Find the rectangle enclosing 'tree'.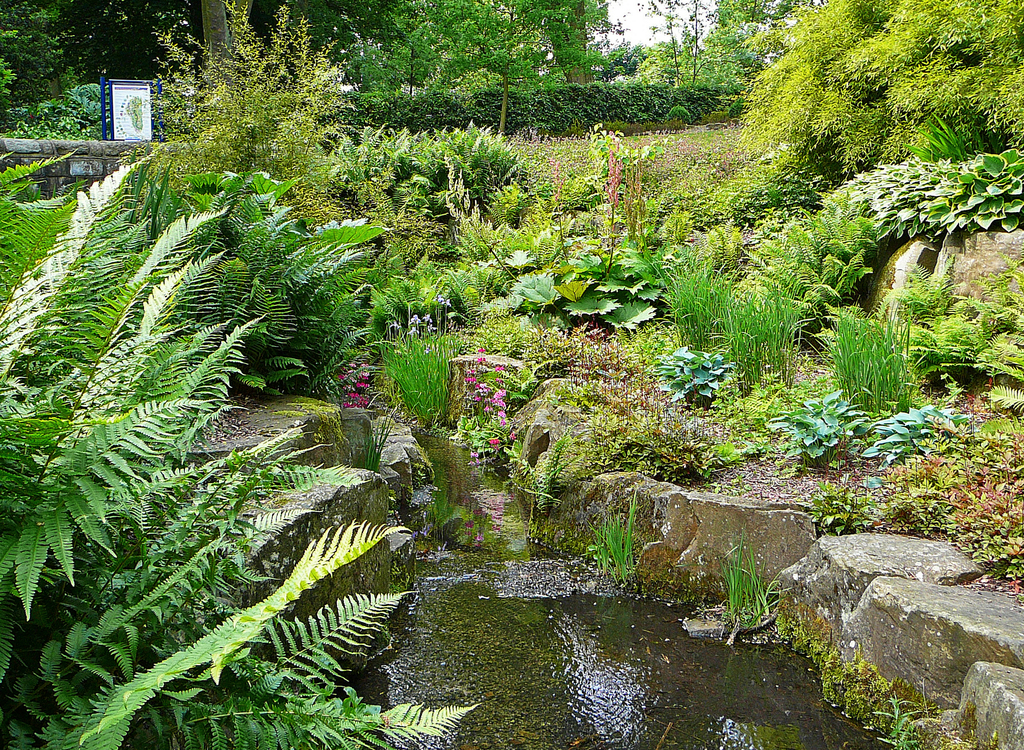
rect(739, 0, 1023, 181).
